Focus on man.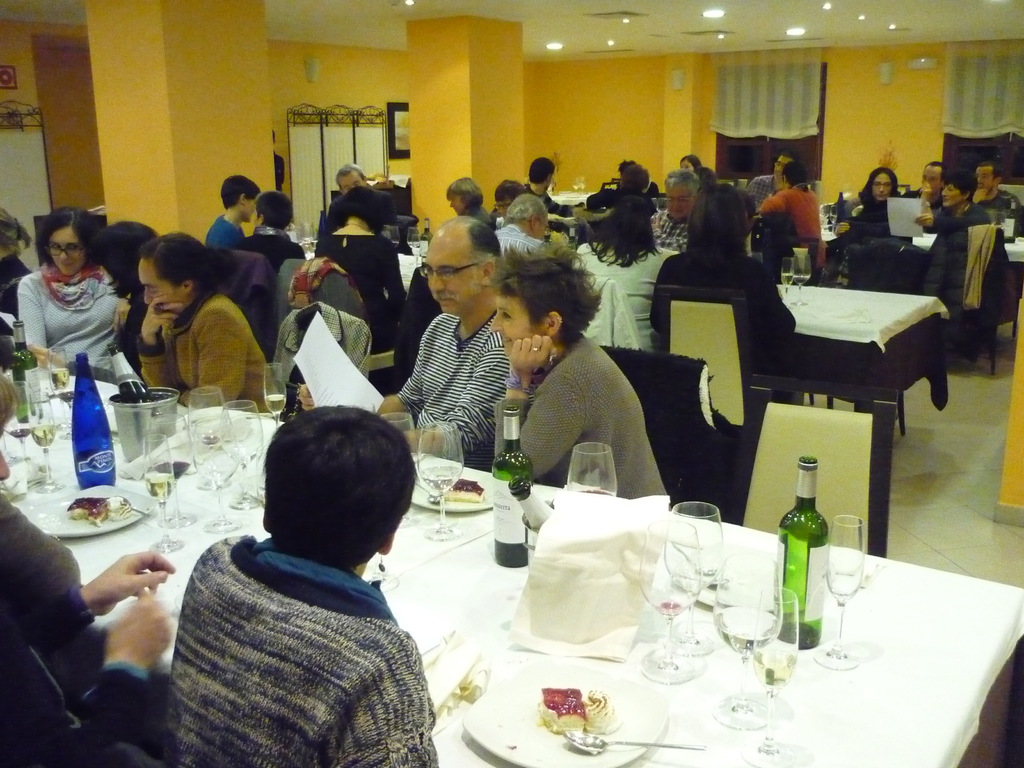
Focused at box=[927, 175, 999, 323].
